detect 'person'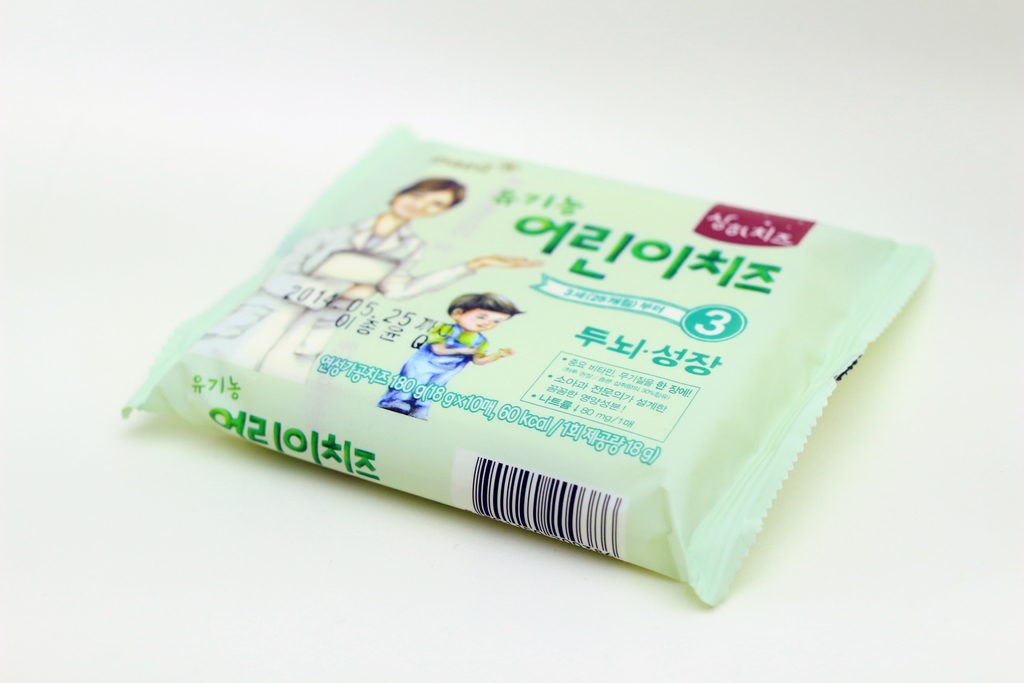
193,177,543,384
